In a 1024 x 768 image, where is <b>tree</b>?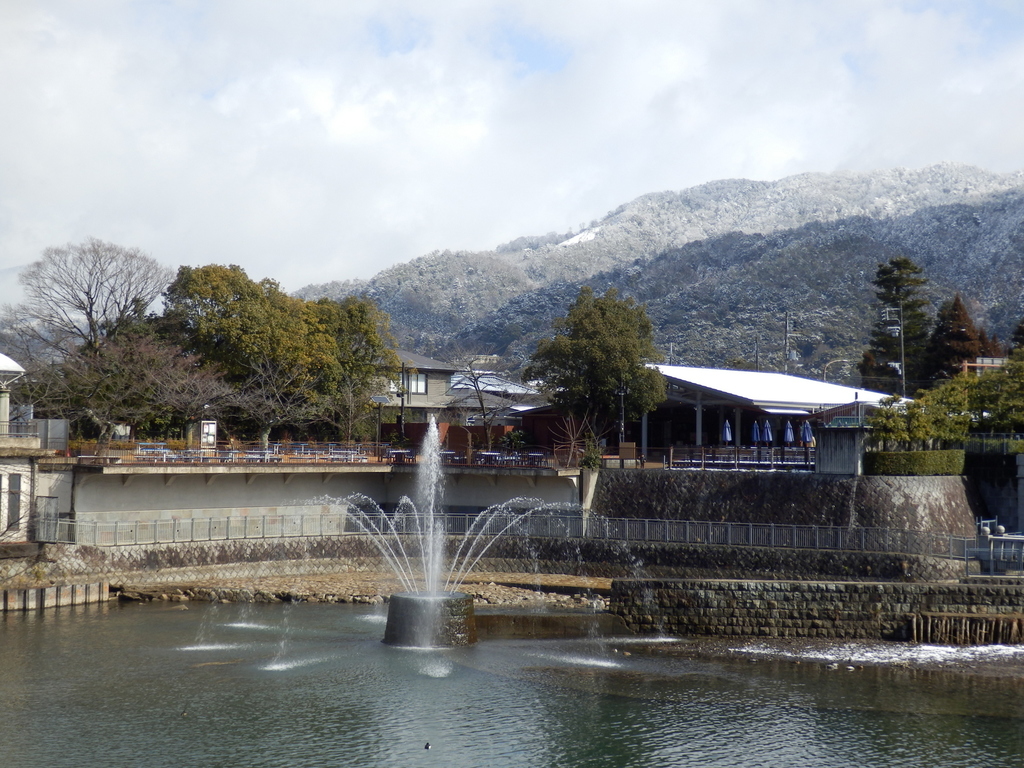
{"x1": 861, "y1": 258, "x2": 935, "y2": 395}.
